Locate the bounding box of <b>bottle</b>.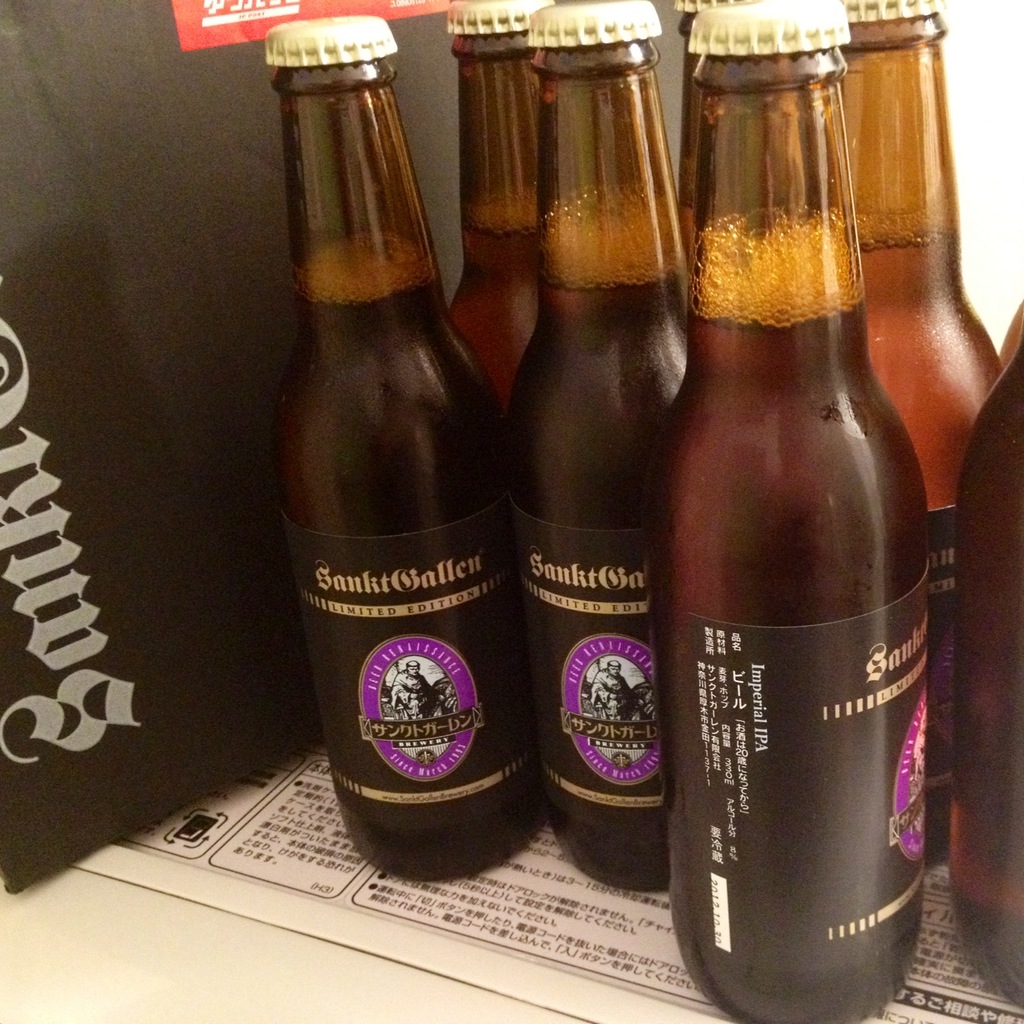
Bounding box: 955/351/1023/1009.
